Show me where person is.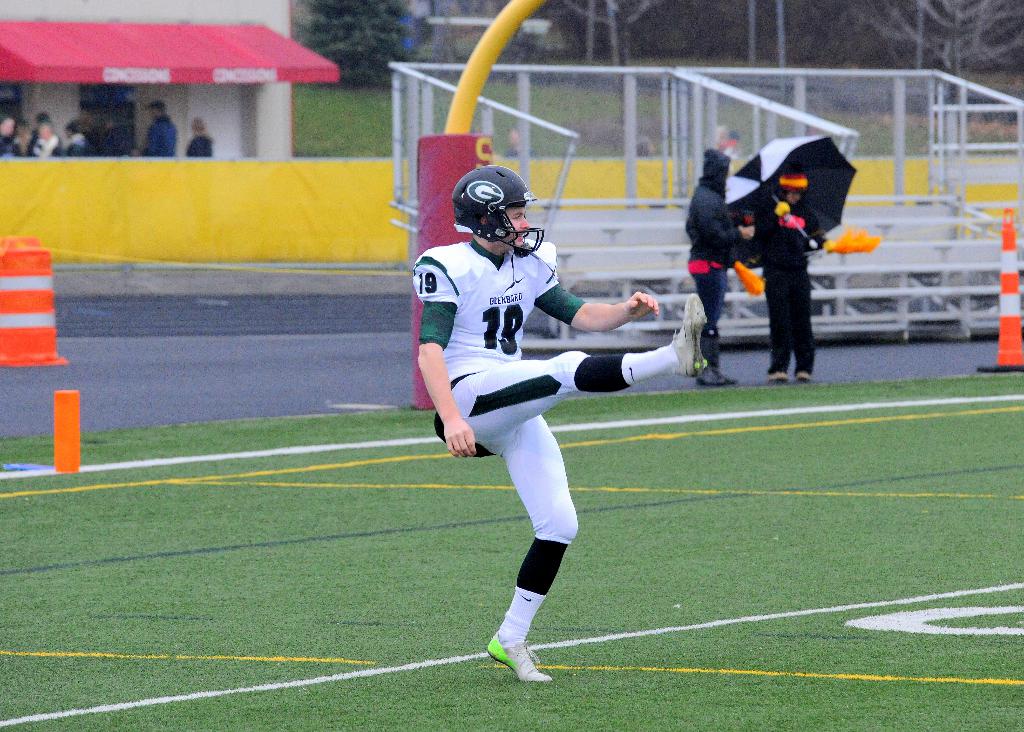
person is at left=678, top=144, right=753, bottom=386.
